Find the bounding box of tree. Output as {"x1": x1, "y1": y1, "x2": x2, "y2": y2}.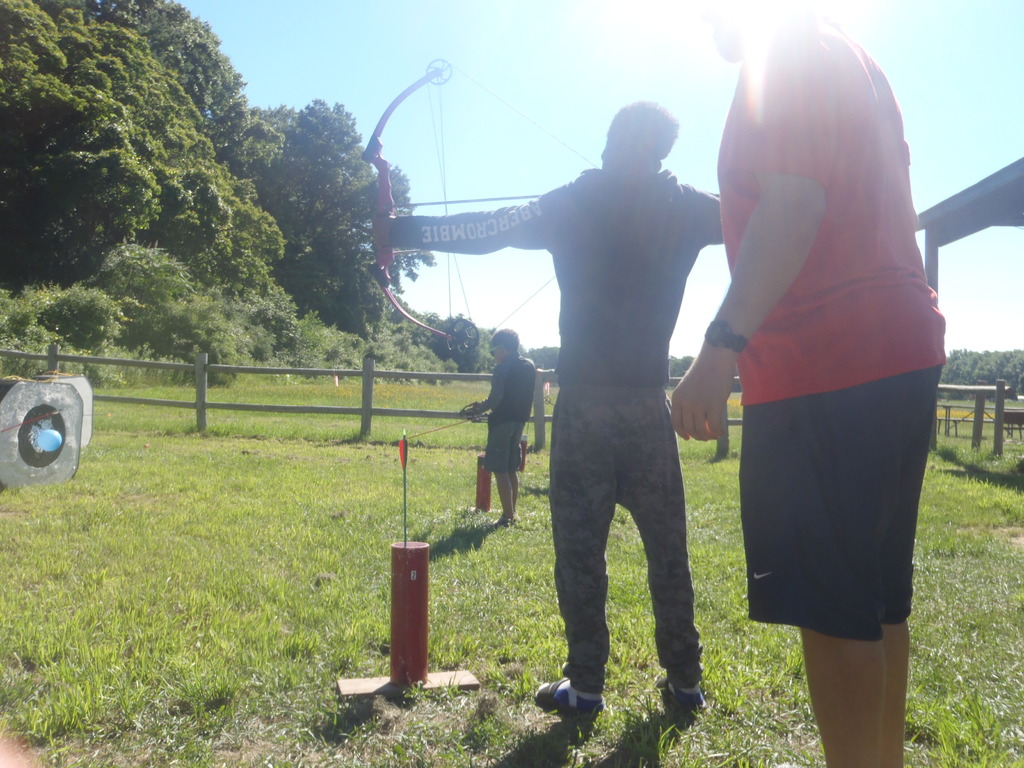
{"x1": 1, "y1": 0, "x2": 288, "y2": 329}.
